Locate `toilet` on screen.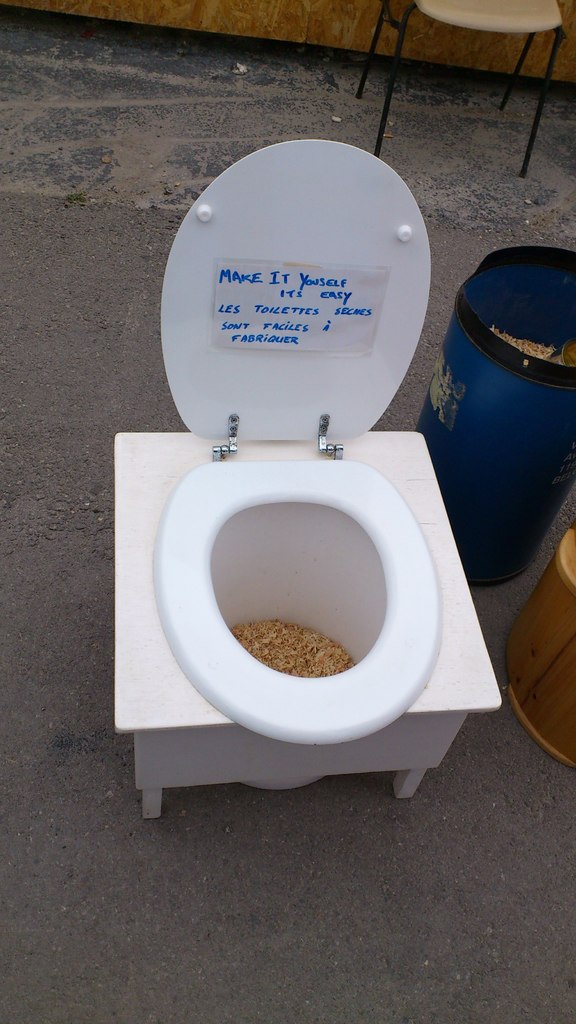
On screen at 143,428,458,787.
